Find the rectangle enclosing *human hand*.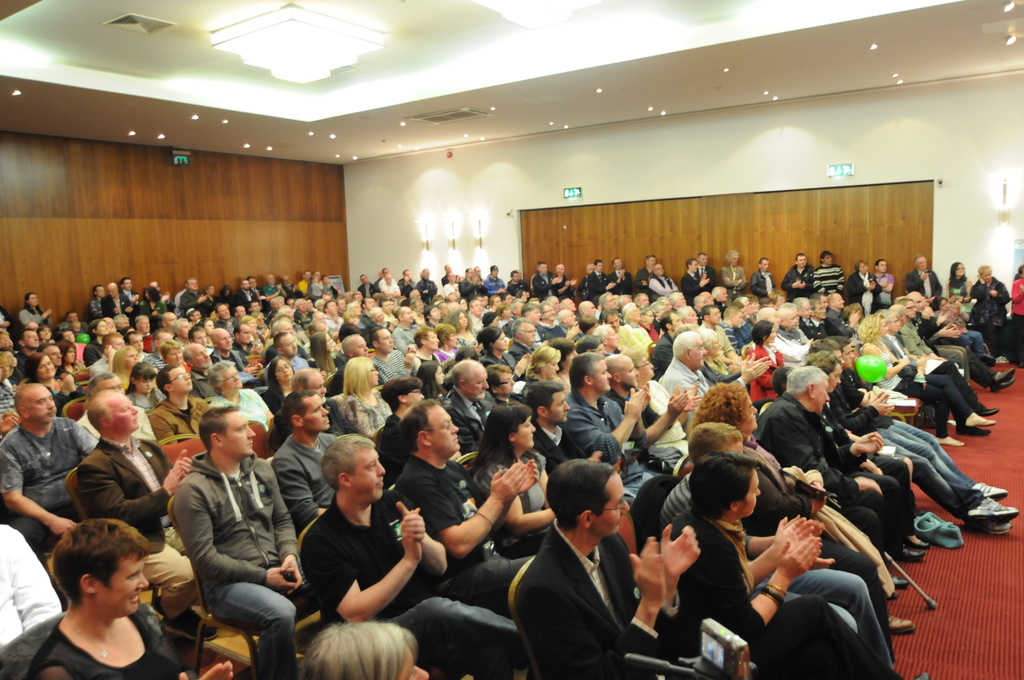
(left=628, top=536, right=667, bottom=607).
